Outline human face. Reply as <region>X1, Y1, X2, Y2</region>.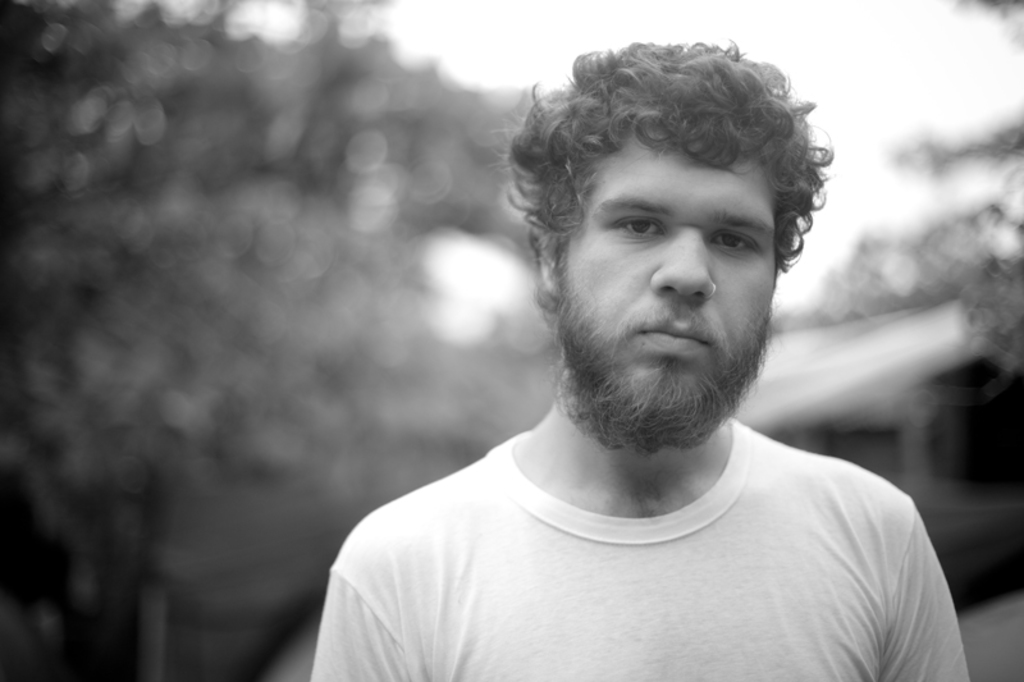
<region>558, 138, 772, 429</region>.
